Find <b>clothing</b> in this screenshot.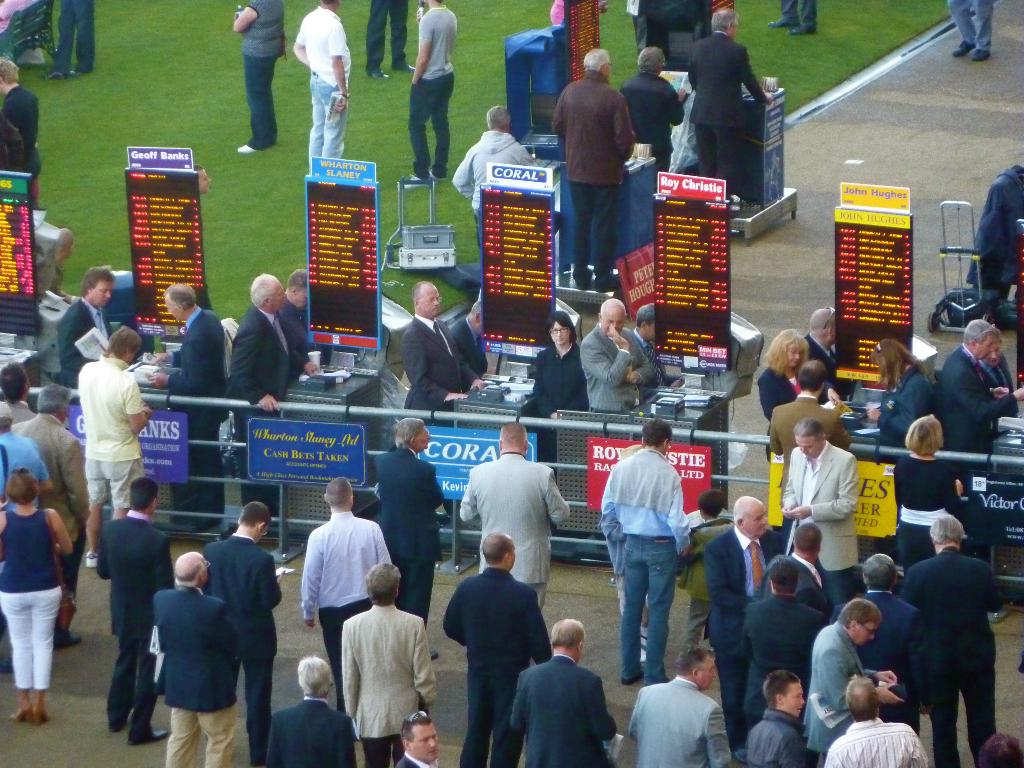
The bounding box for <b>clothing</b> is <region>689, 23, 766, 175</region>.
